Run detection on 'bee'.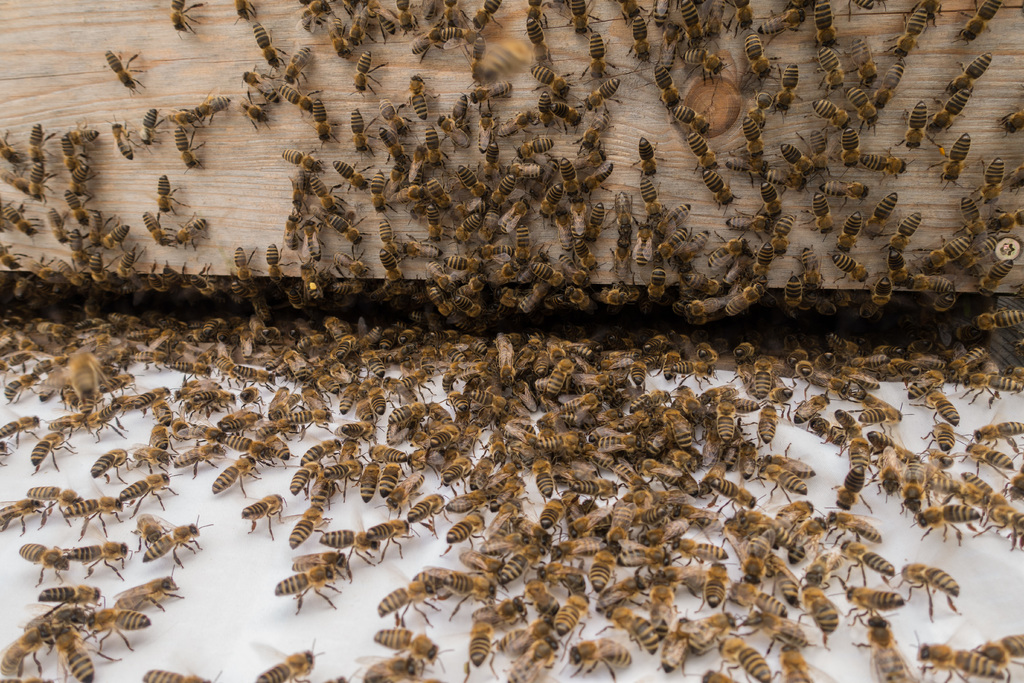
Result: 569 284 593 312.
